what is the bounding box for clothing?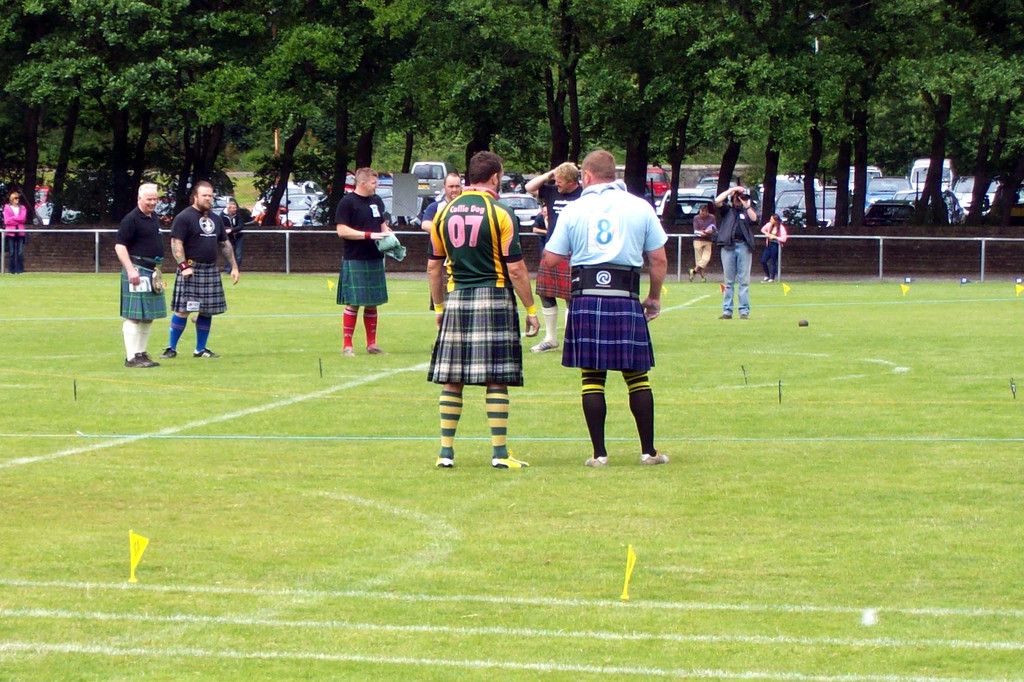
region(168, 209, 227, 317).
